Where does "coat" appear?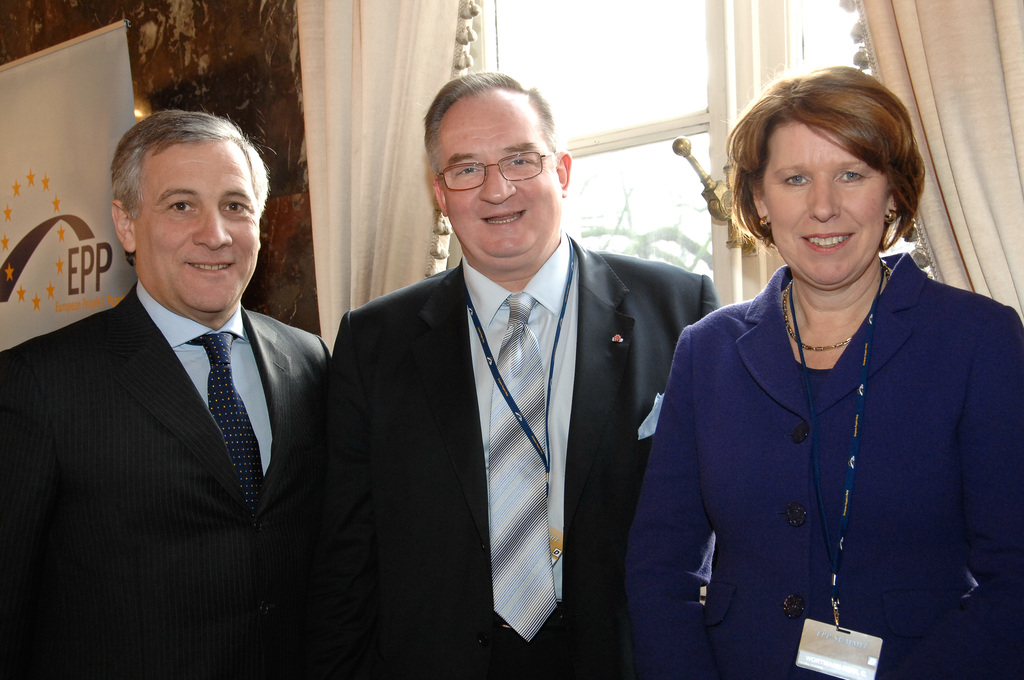
Appears at pyautogui.locateOnScreen(320, 229, 721, 679).
